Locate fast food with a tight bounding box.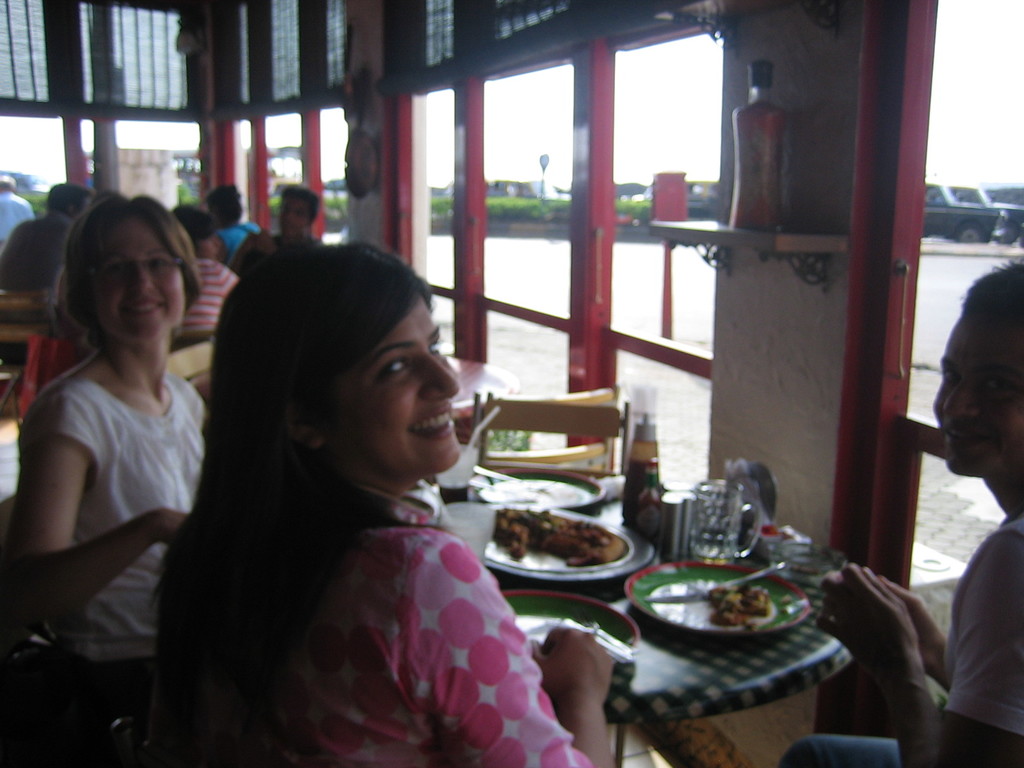
crop(490, 506, 627, 588).
